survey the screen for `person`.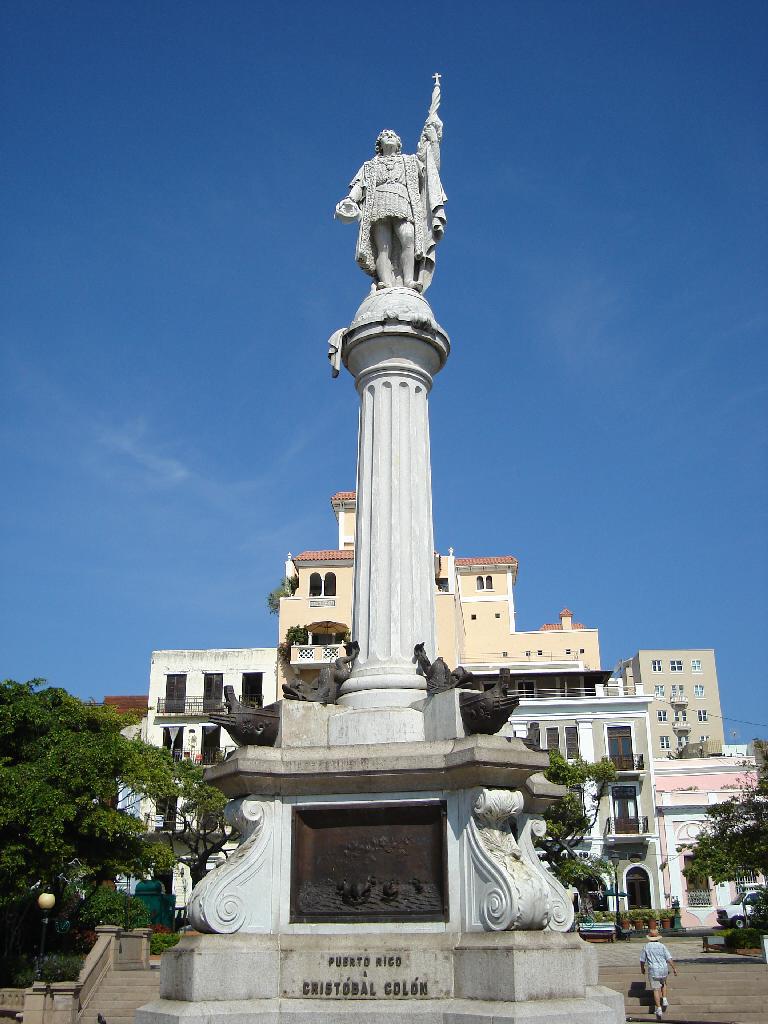
Survey found: x1=337 y1=132 x2=449 y2=290.
